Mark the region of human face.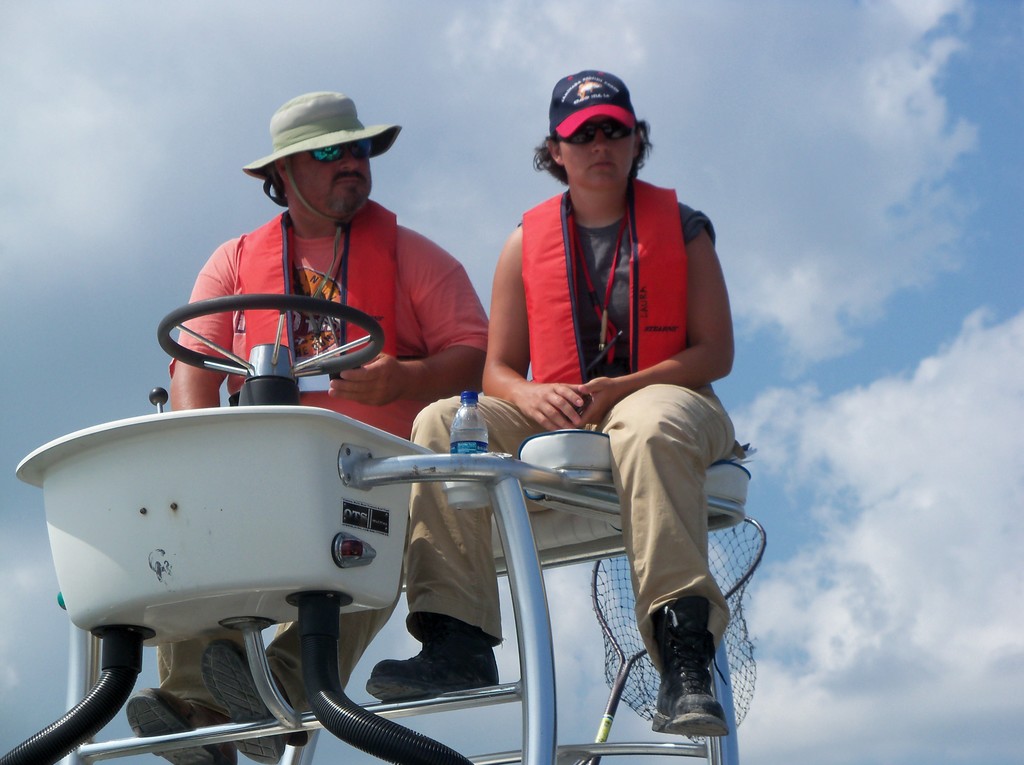
Region: bbox(559, 104, 639, 186).
